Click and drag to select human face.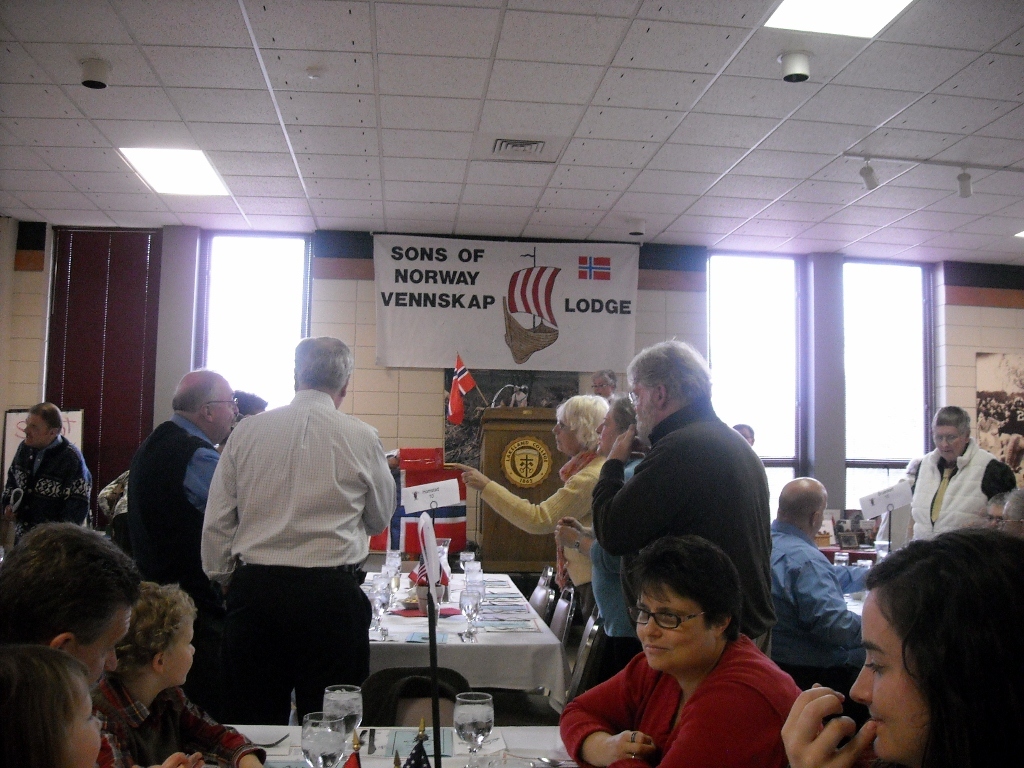
Selection: [933,427,961,463].
